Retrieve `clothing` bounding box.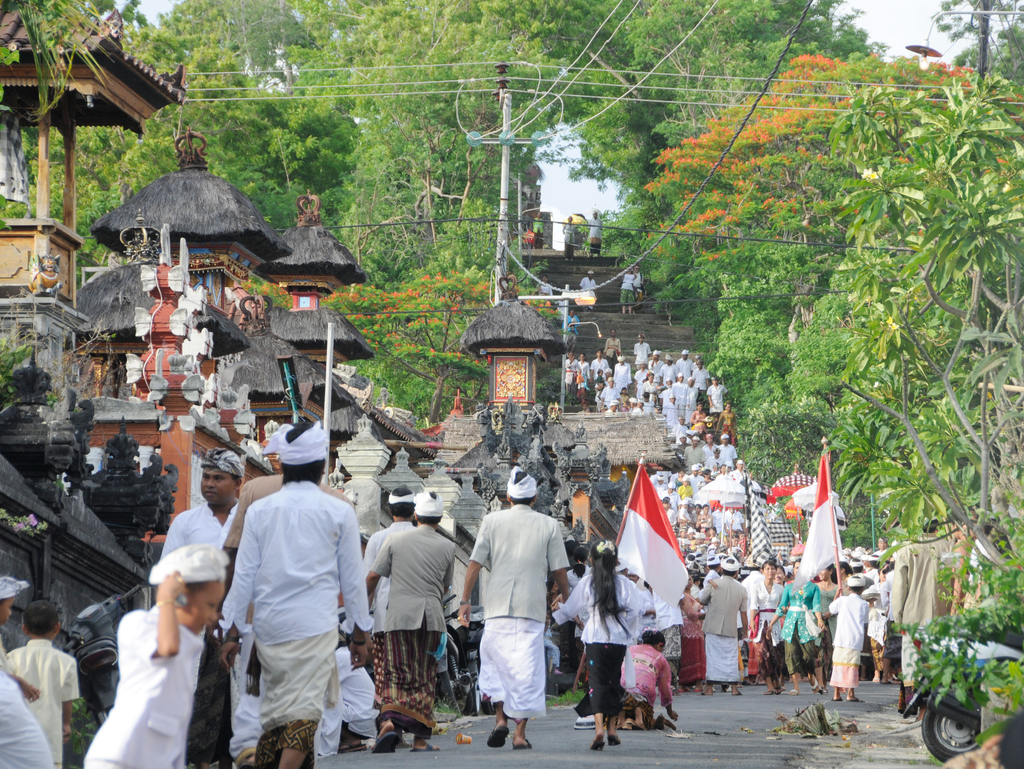
Bounding box: {"left": 631, "top": 267, "right": 643, "bottom": 298}.
